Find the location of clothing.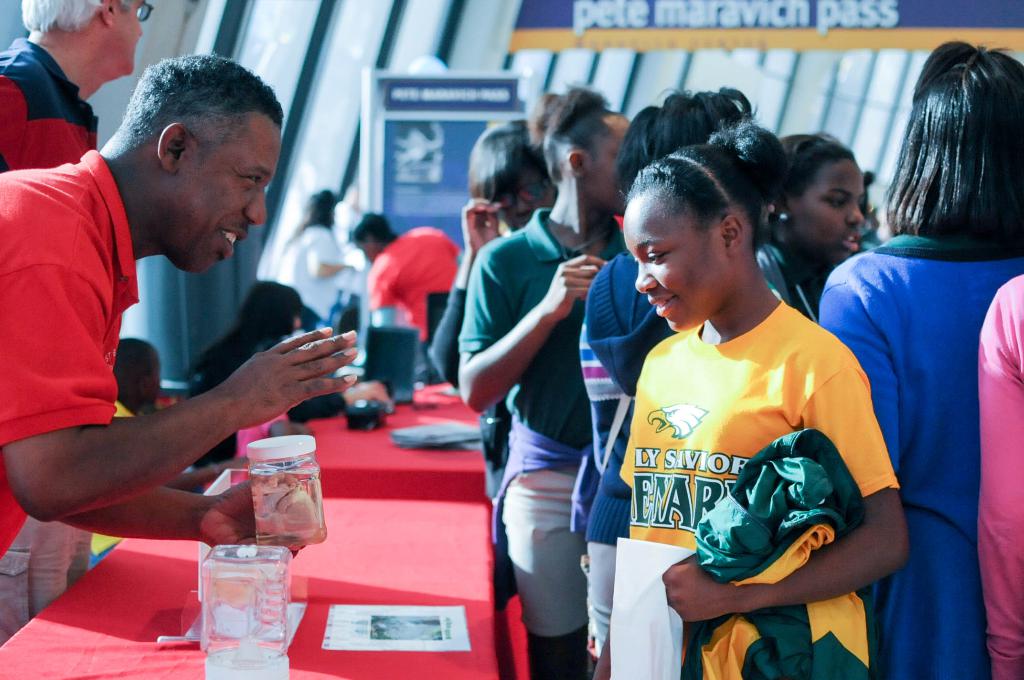
Location: bbox(578, 247, 775, 654).
